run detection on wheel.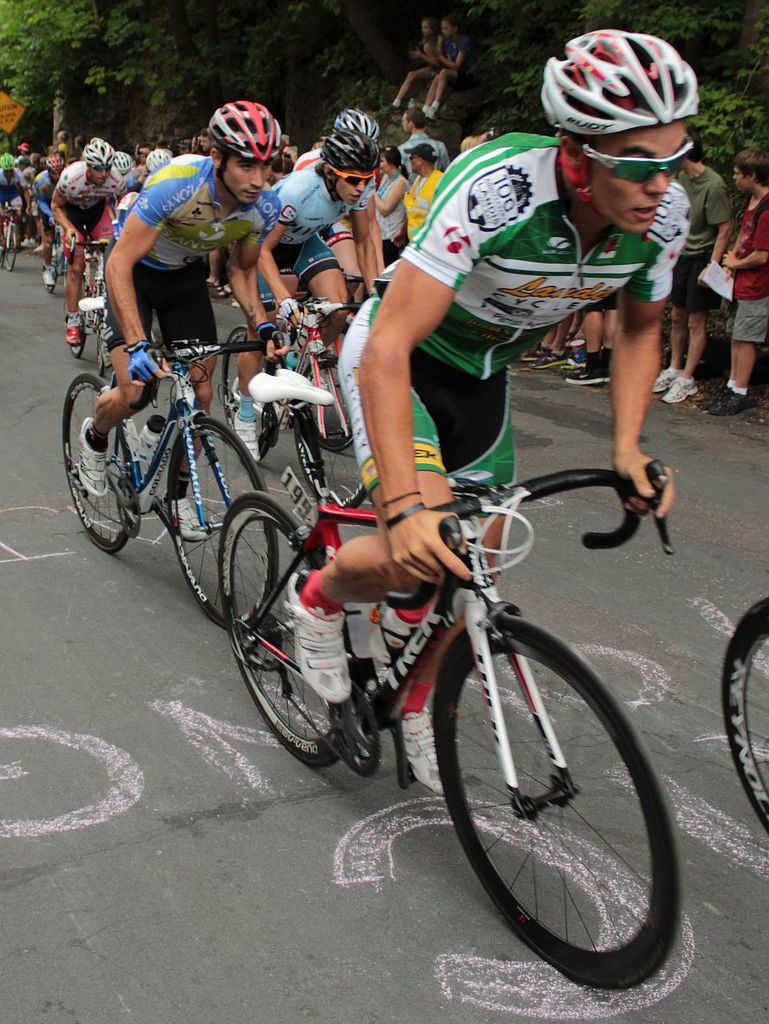
Result: {"left": 46, "top": 242, "right": 57, "bottom": 290}.
